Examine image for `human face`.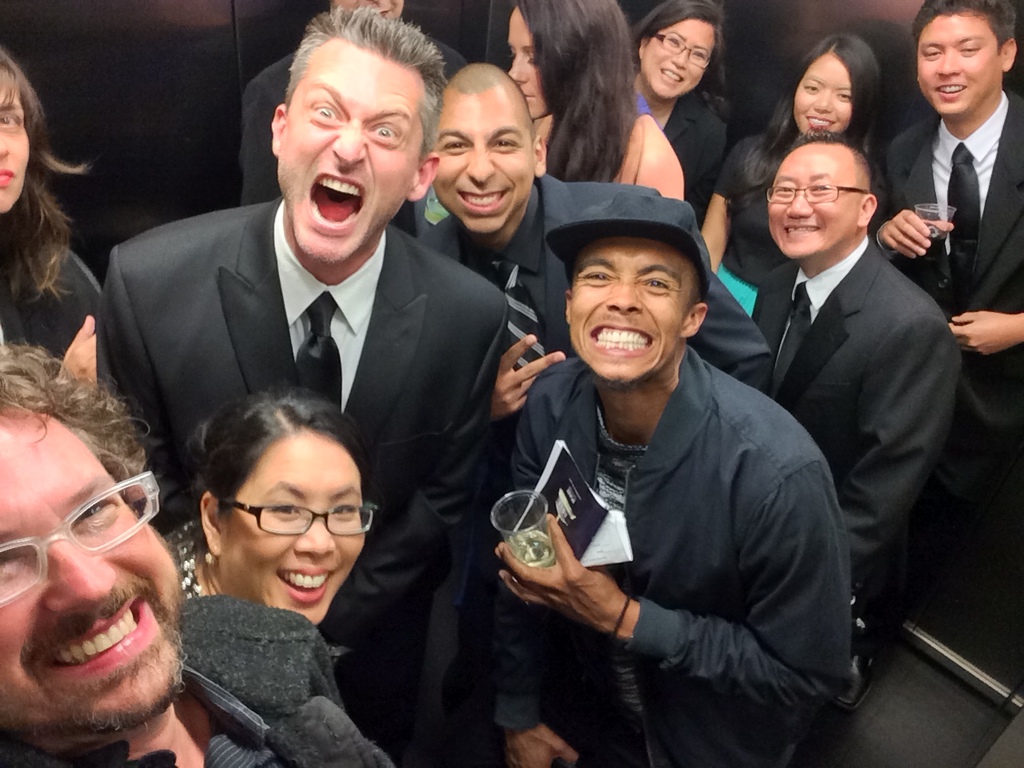
Examination result: <region>338, 0, 401, 14</region>.
